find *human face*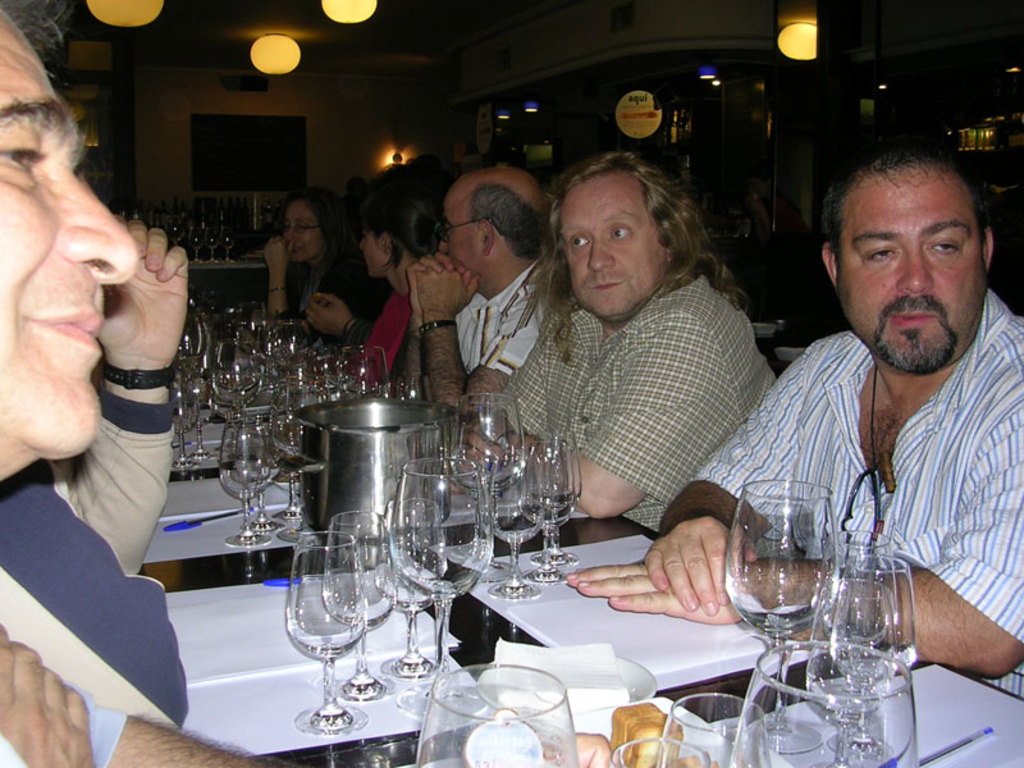
557, 172, 676, 319
